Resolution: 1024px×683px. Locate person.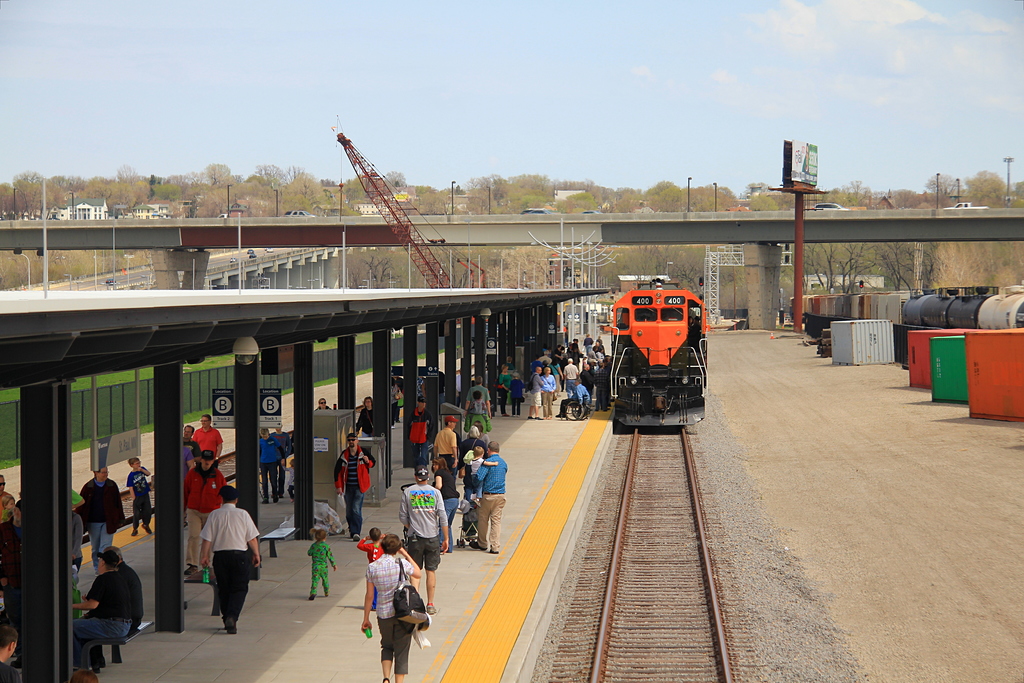
312/395/331/408.
